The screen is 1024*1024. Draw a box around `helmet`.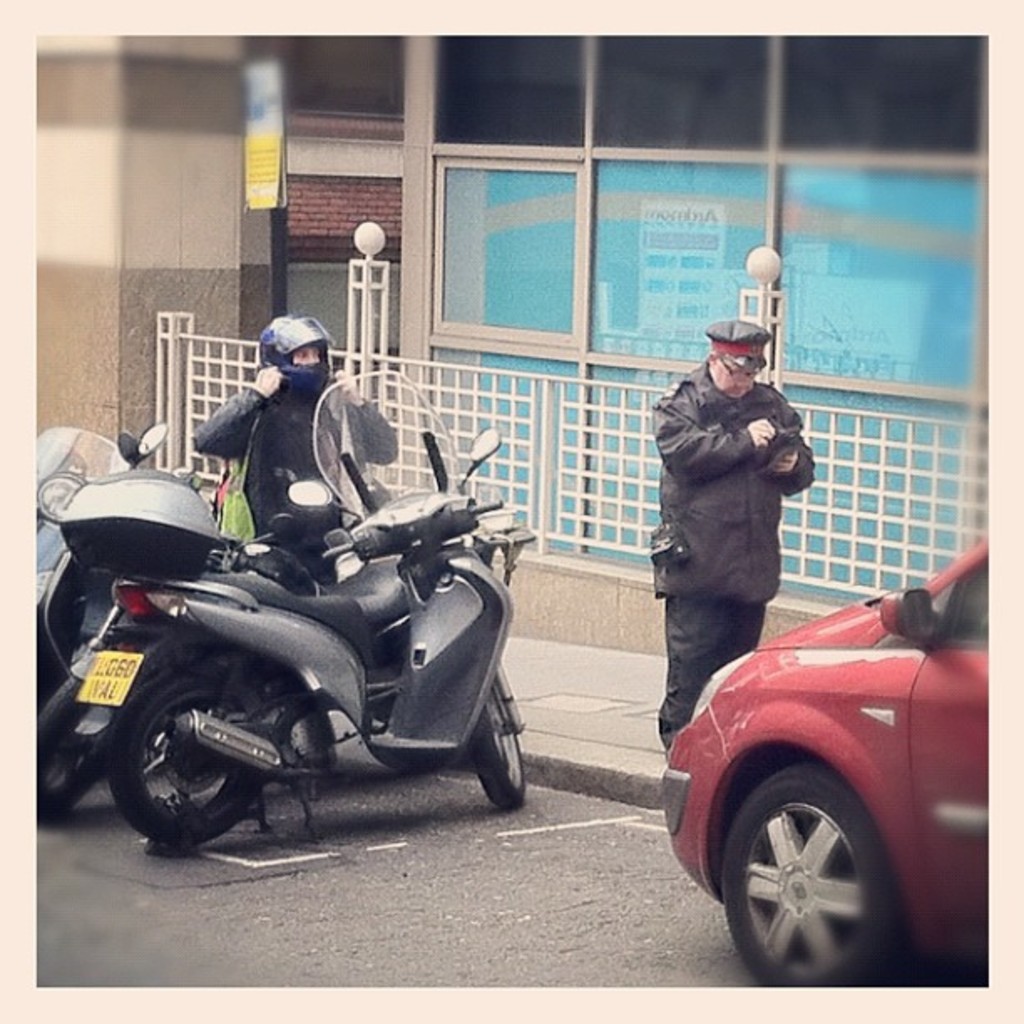
bbox(256, 311, 338, 395).
